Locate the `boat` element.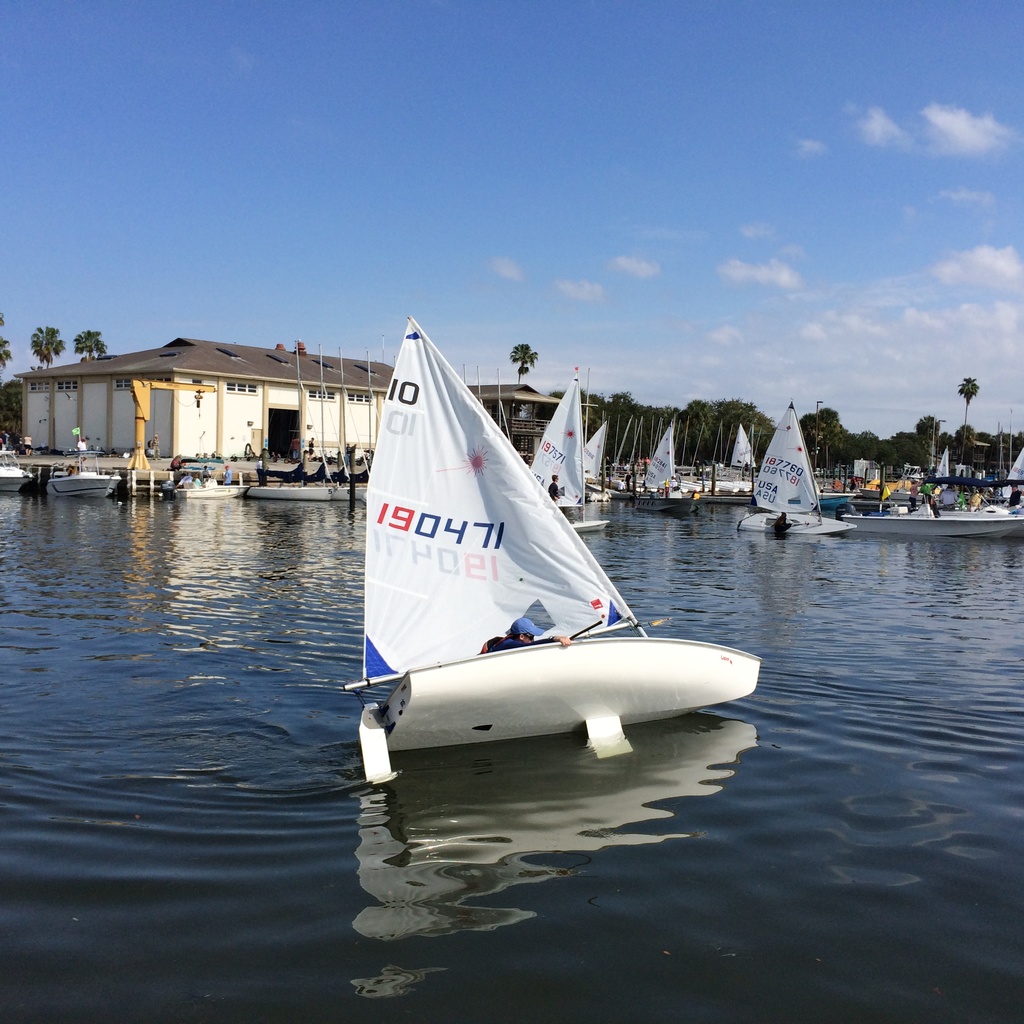
Element bbox: [739, 401, 858, 536].
